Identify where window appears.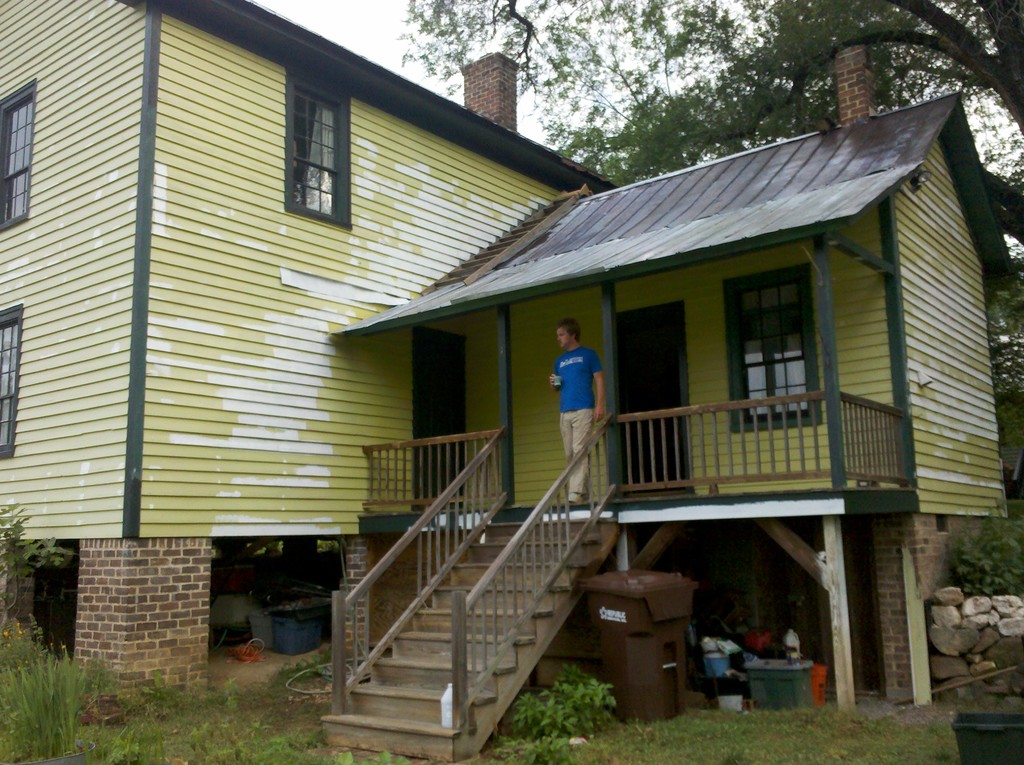
Appears at detection(727, 262, 828, 433).
